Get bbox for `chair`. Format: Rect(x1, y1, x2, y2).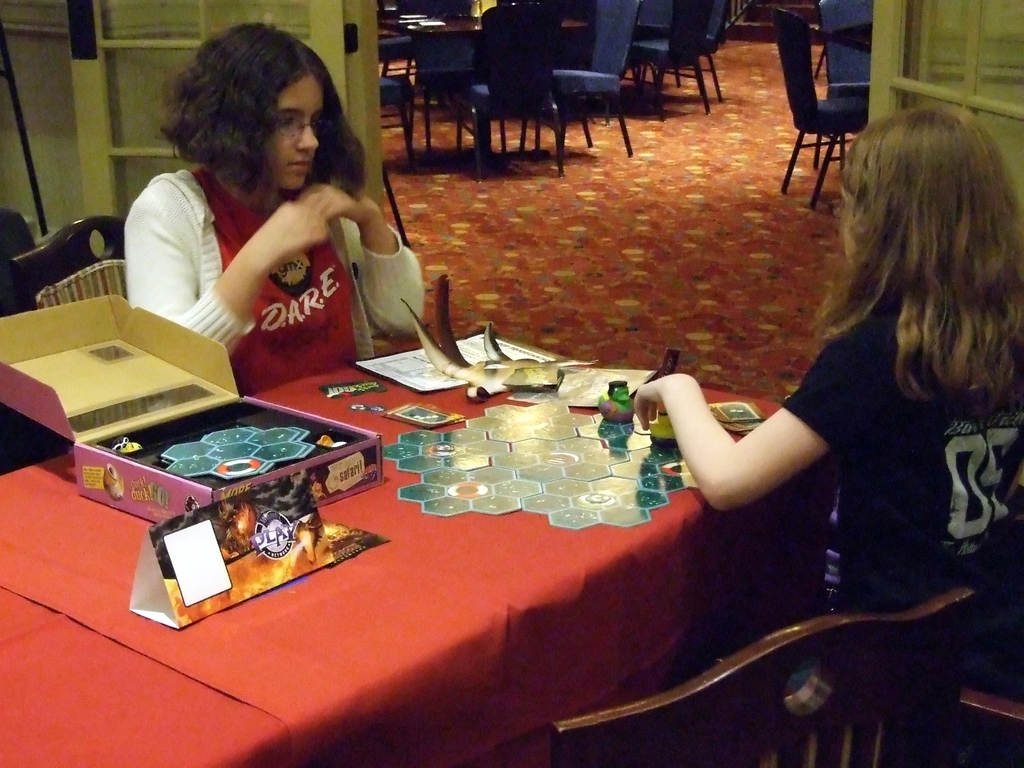
Rect(0, 217, 133, 470).
